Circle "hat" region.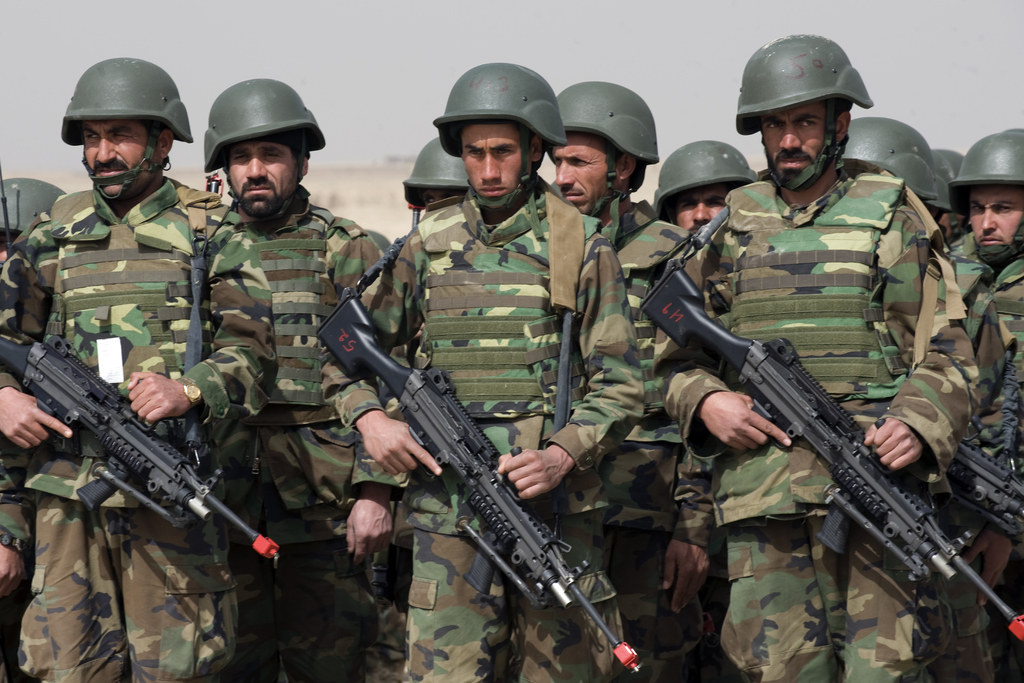
Region: [932, 147, 967, 202].
